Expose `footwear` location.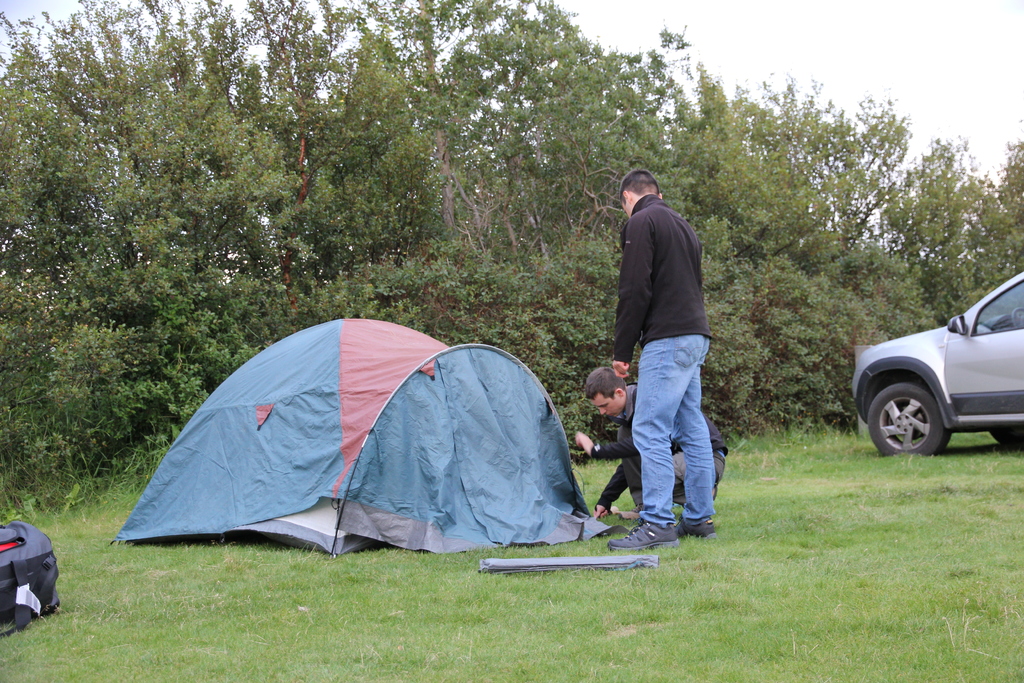
Exposed at select_region(605, 514, 683, 554).
